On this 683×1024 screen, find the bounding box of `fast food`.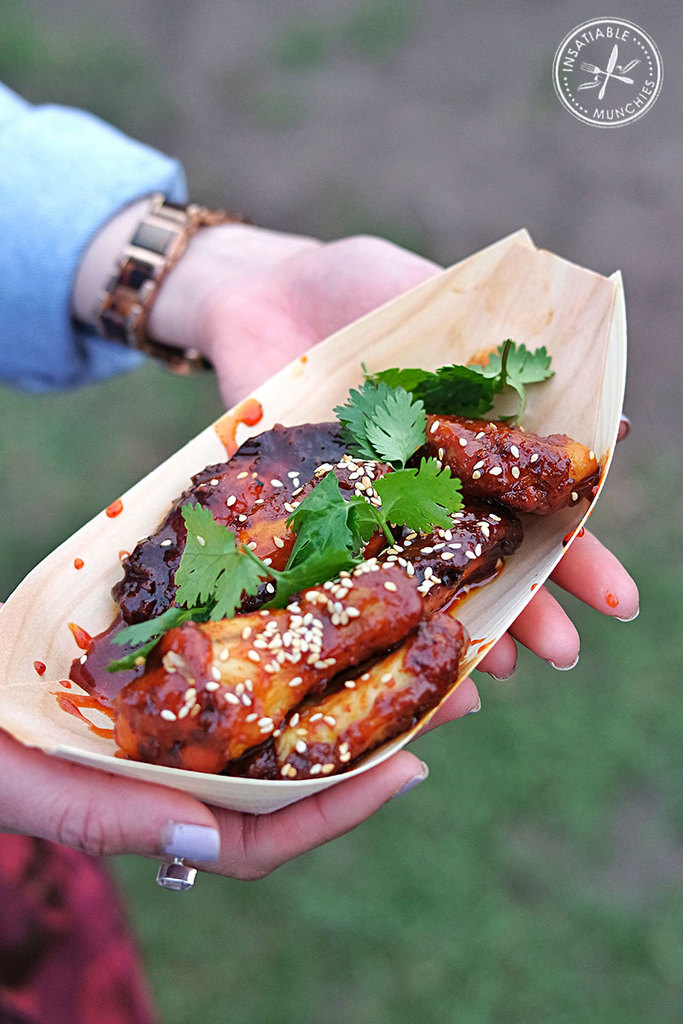
Bounding box: BBox(56, 311, 554, 812).
